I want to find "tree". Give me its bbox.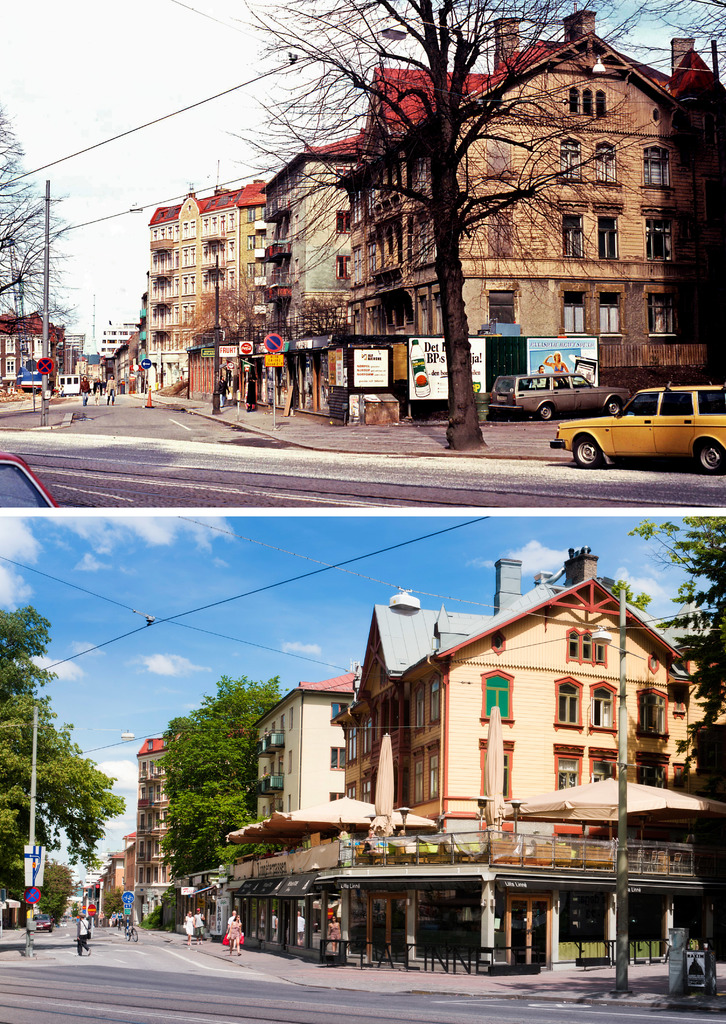
{"left": 609, "top": 515, "right": 725, "bottom": 801}.
